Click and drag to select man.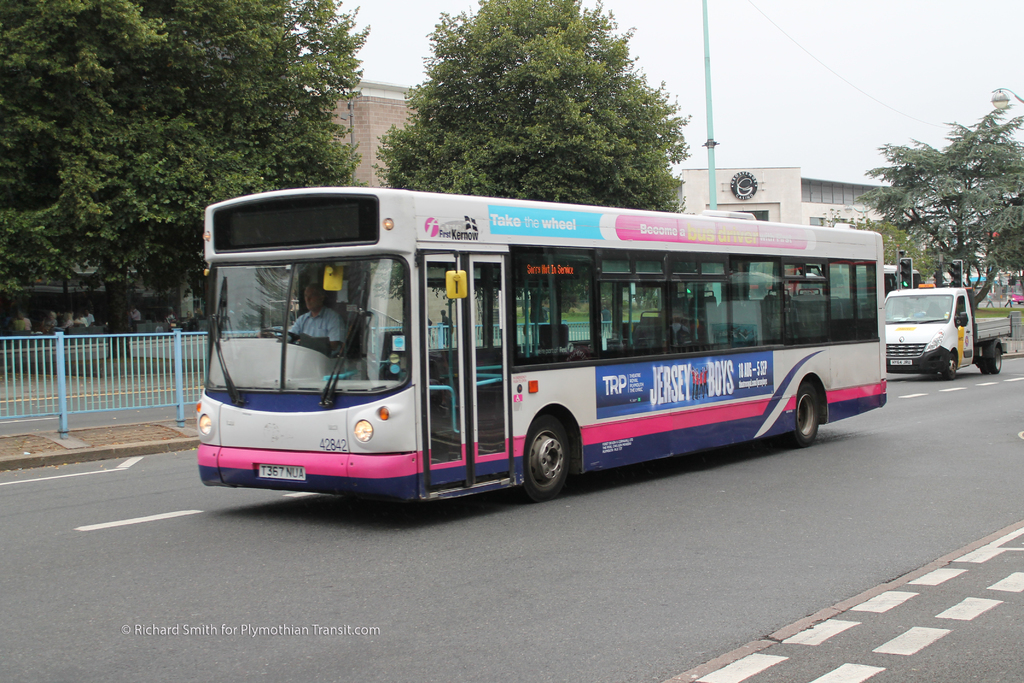
Selection: [132,305,140,325].
